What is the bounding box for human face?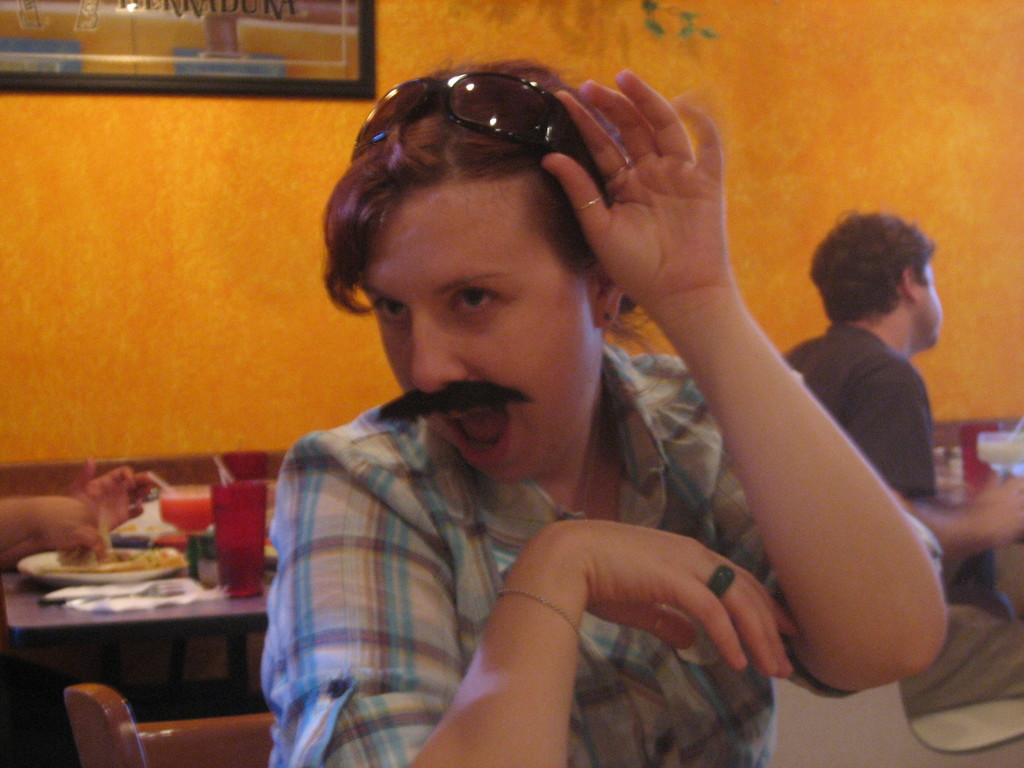
{"x1": 349, "y1": 127, "x2": 612, "y2": 481}.
